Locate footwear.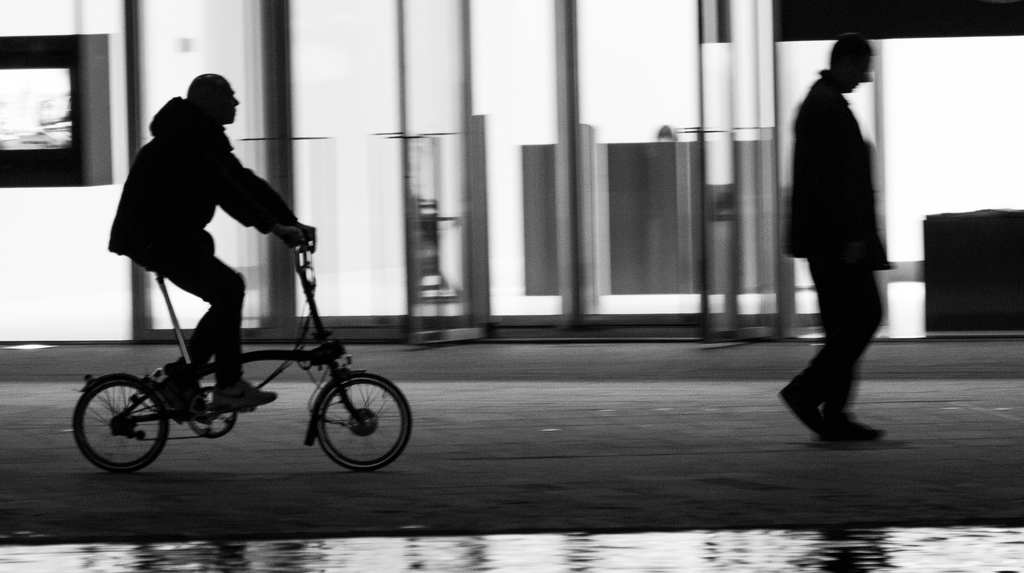
Bounding box: (220,382,284,403).
